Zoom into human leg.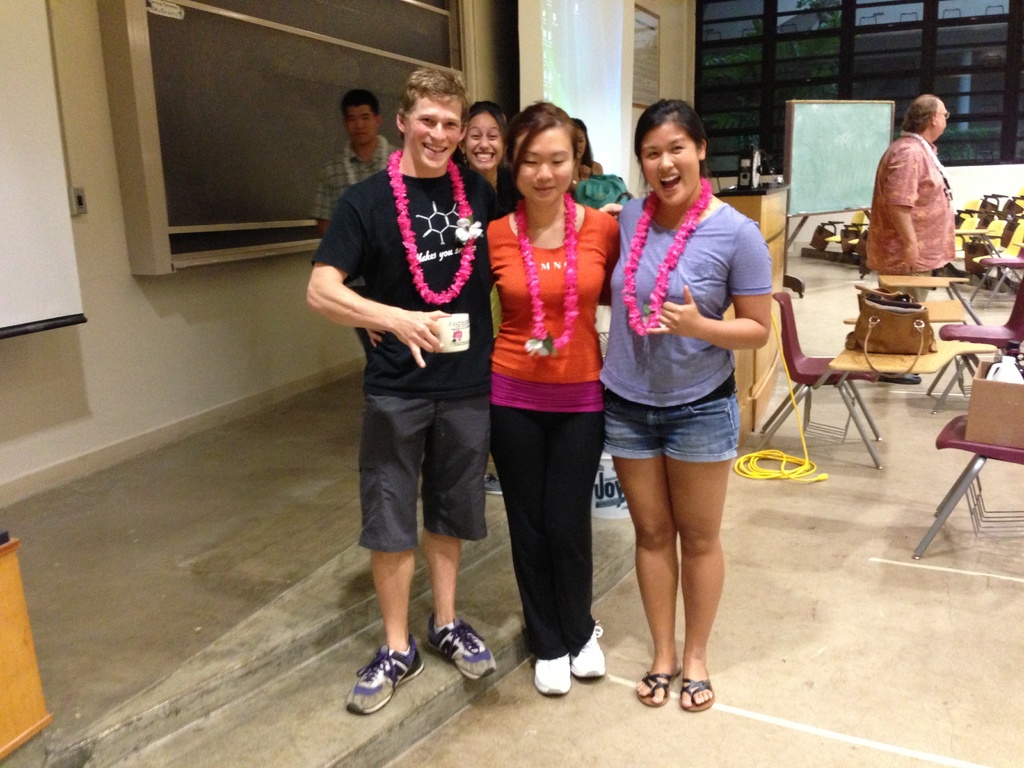
Zoom target: <region>612, 404, 676, 708</region>.
